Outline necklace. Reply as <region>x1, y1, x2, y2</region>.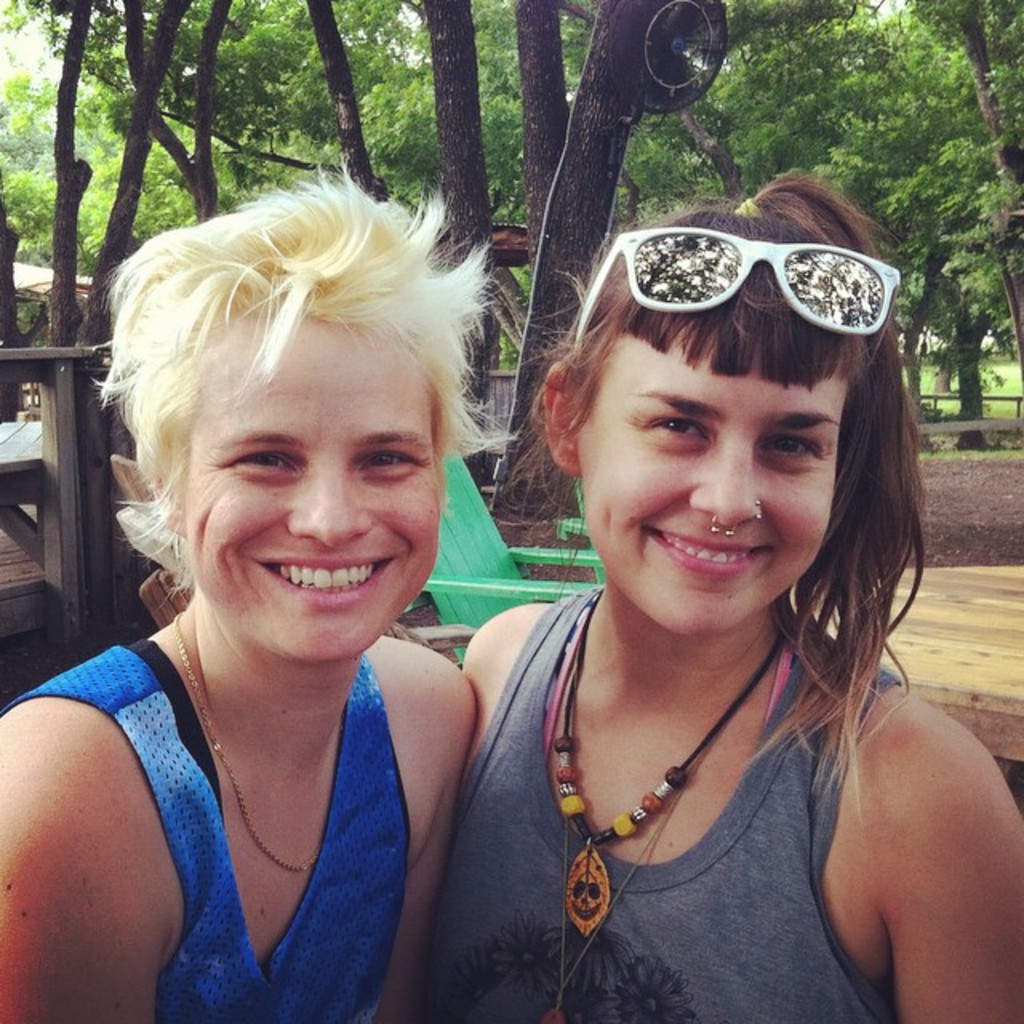
<region>173, 611, 323, 870</region>.
